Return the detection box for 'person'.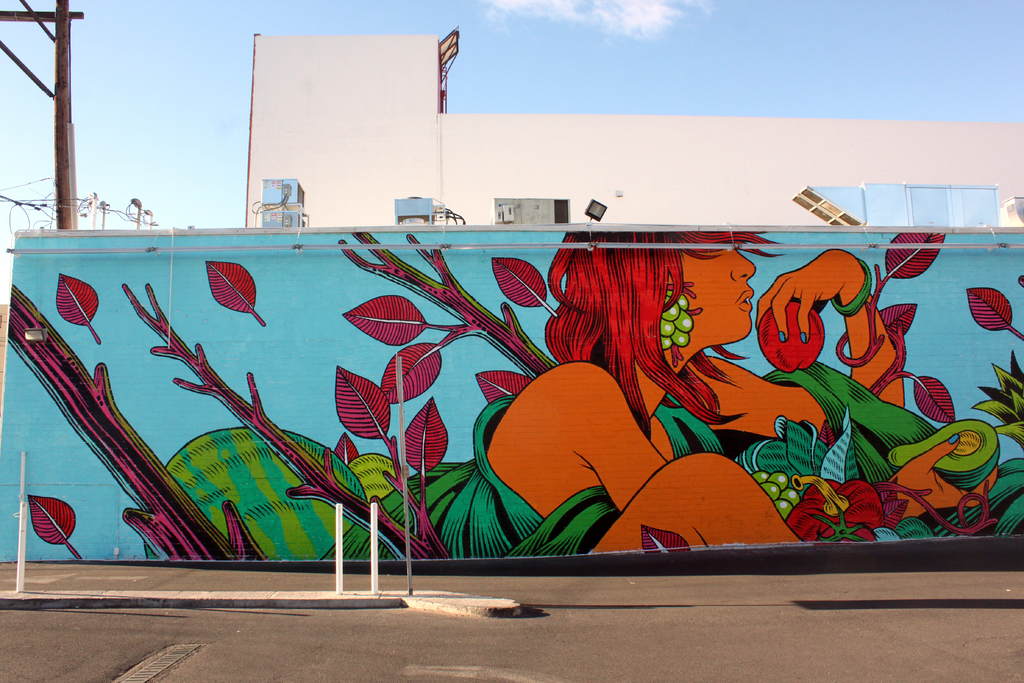
{"left": 169, "top": 233, "right": 909, "bottom": 564}.
